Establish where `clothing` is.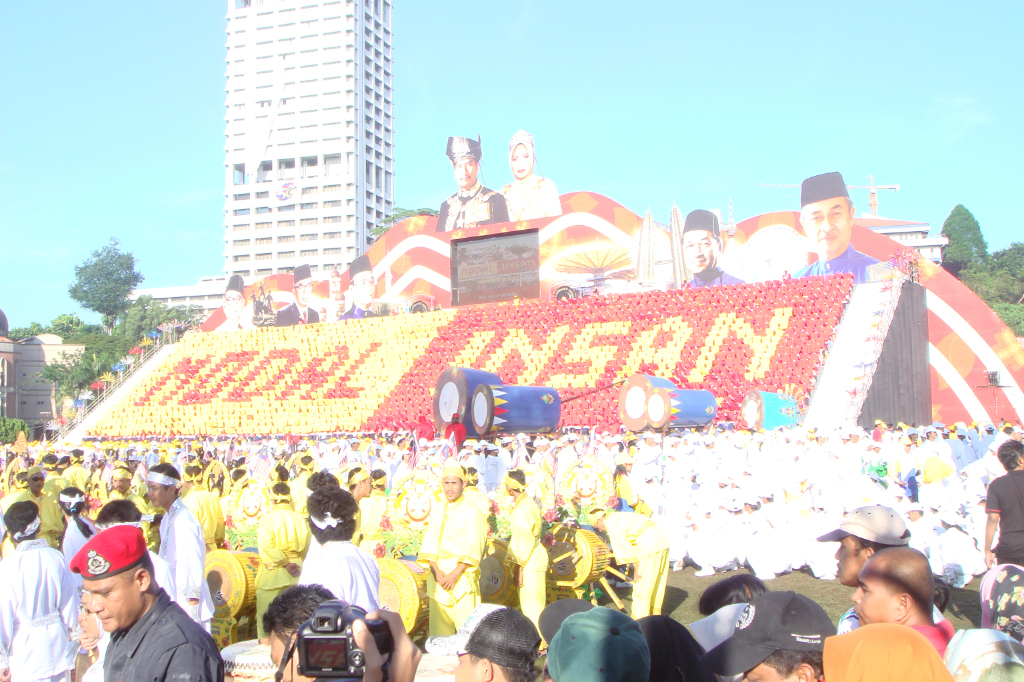
Established at bbox=[157, 498, 213, 629].
